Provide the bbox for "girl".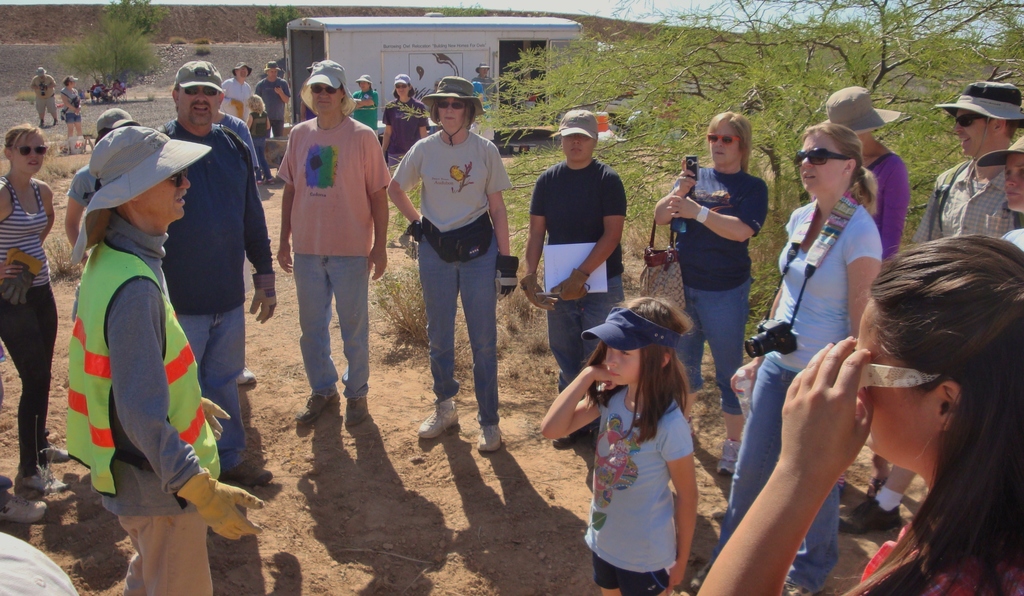
(385,74,502,458).
